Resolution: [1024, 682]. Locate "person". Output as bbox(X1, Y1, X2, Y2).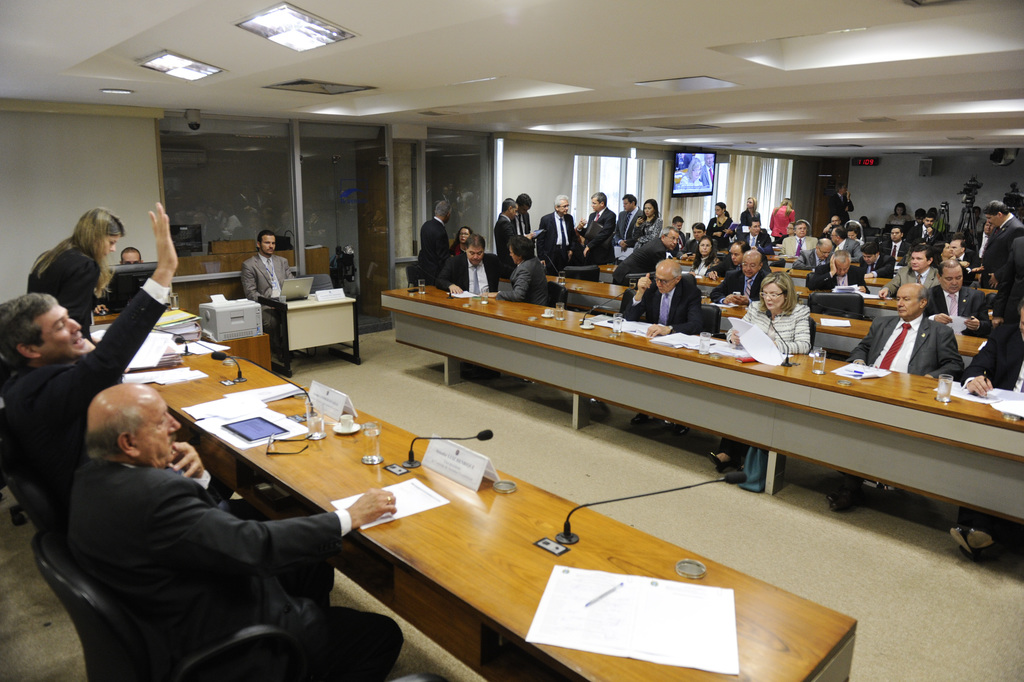
bbox(724, 272, 815, 465).
